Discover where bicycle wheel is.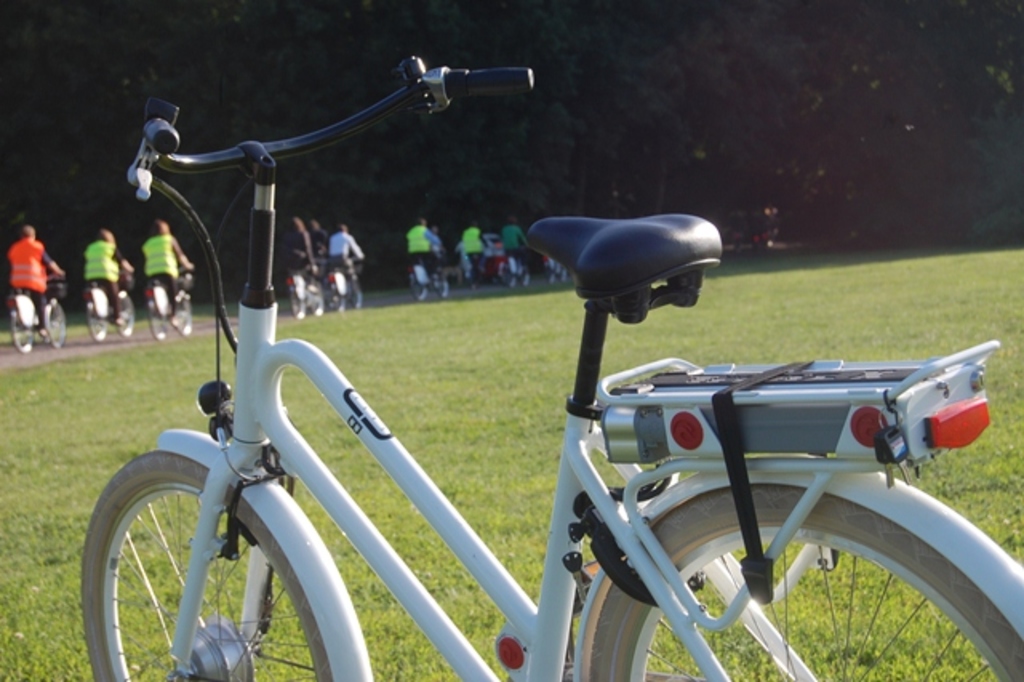
Discovered at x1=347 y1=287 x2=363 y2=311.
